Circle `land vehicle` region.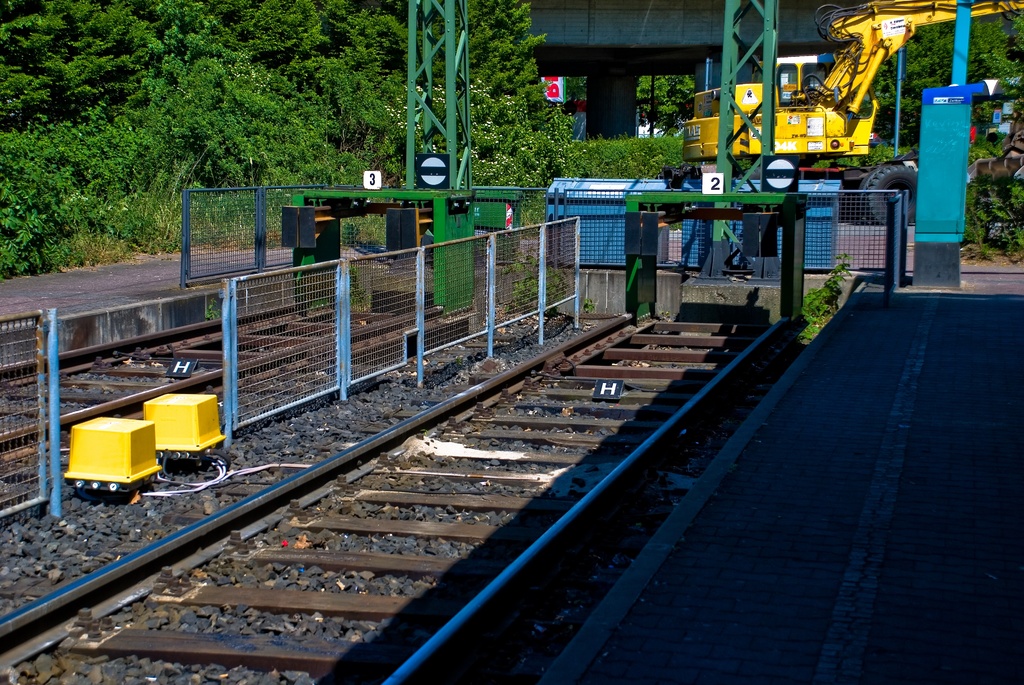
Region: left=682, top=0, right=1020, bottom=222.
